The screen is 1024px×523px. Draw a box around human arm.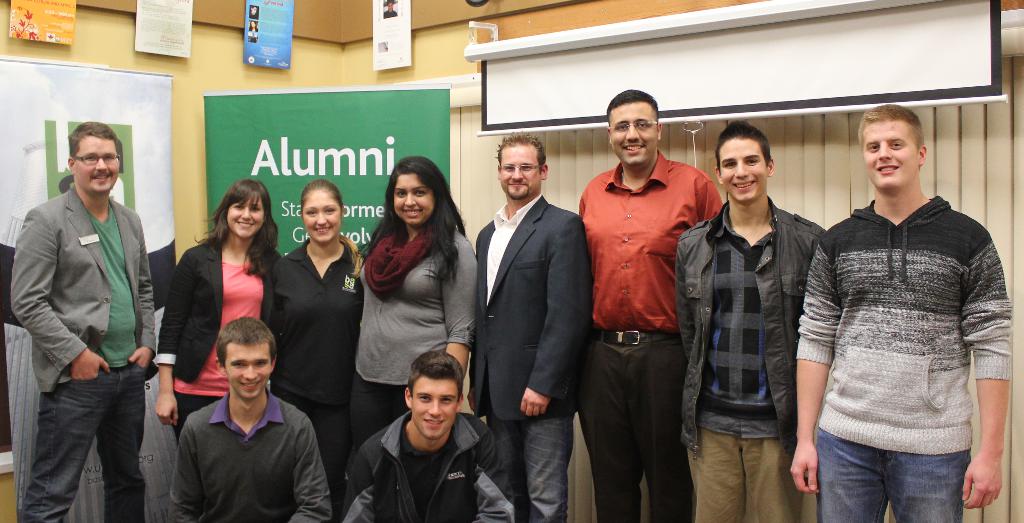
pyautogui.locateOnScreen(789, 229, 847, 488).
